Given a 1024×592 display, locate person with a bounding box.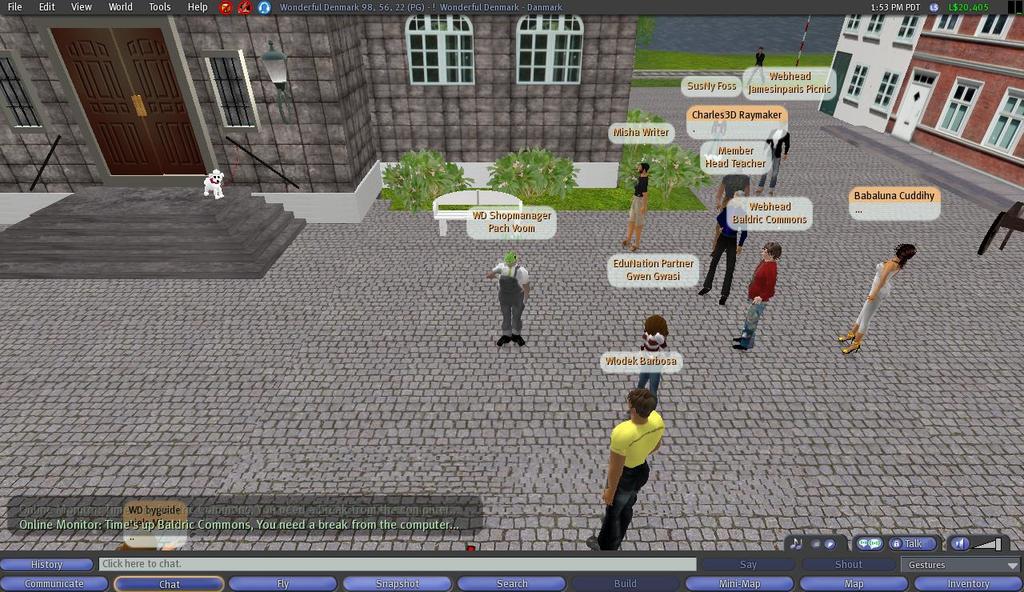
Located: (left=486, top=252, right=531, bottom=347).
